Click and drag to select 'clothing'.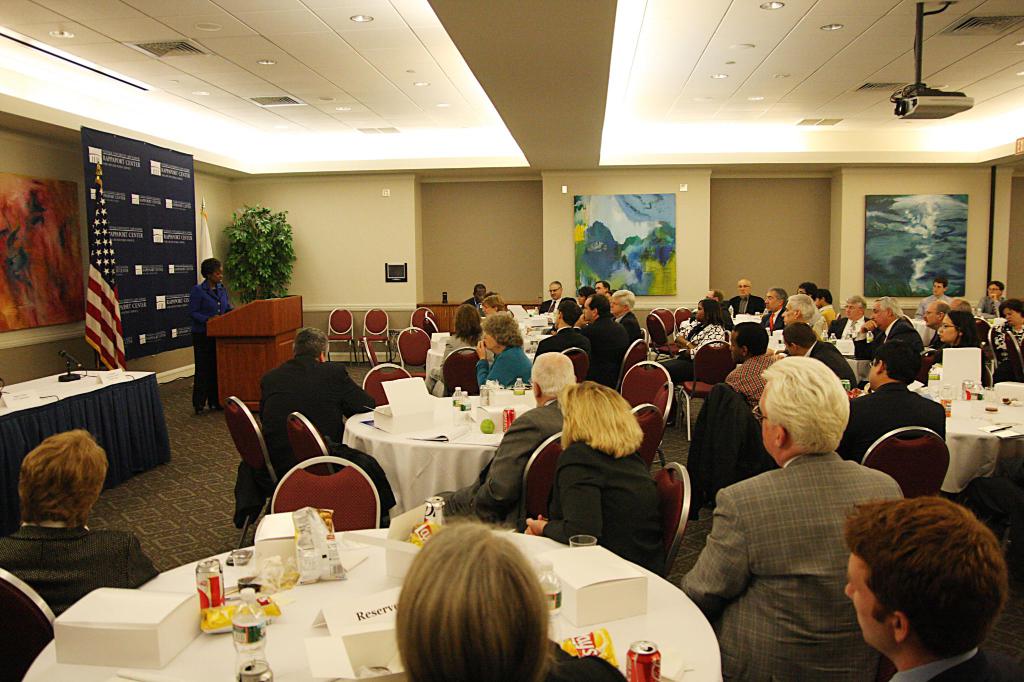
Selection: (x1=425, y1=394, x2=566, y2=520).
